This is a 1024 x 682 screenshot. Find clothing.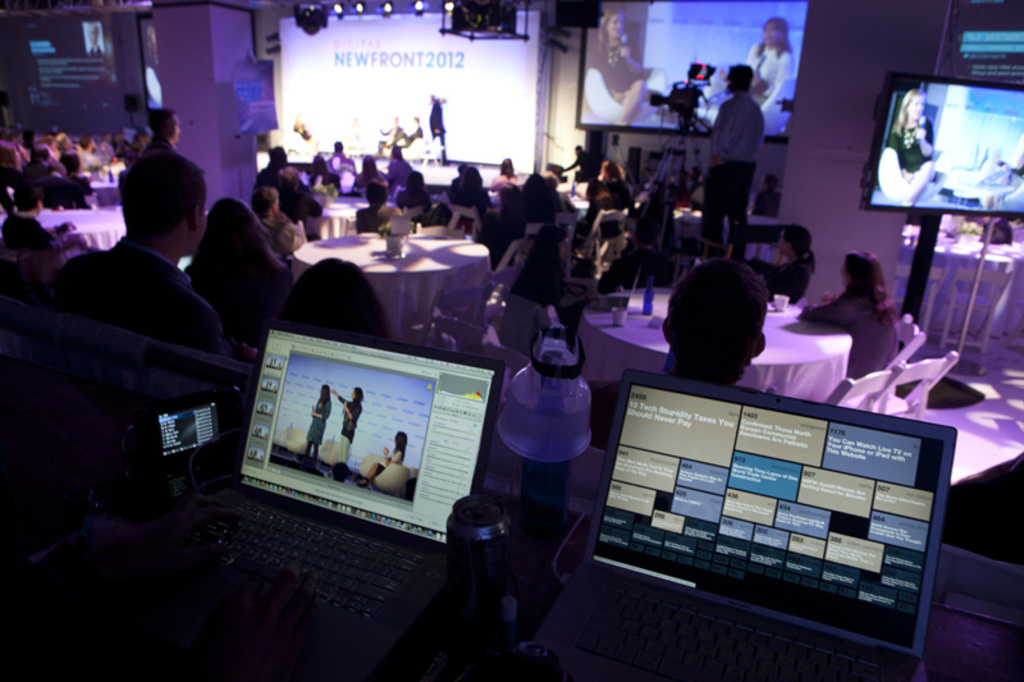
Bounding box: 378/440/404/466.
